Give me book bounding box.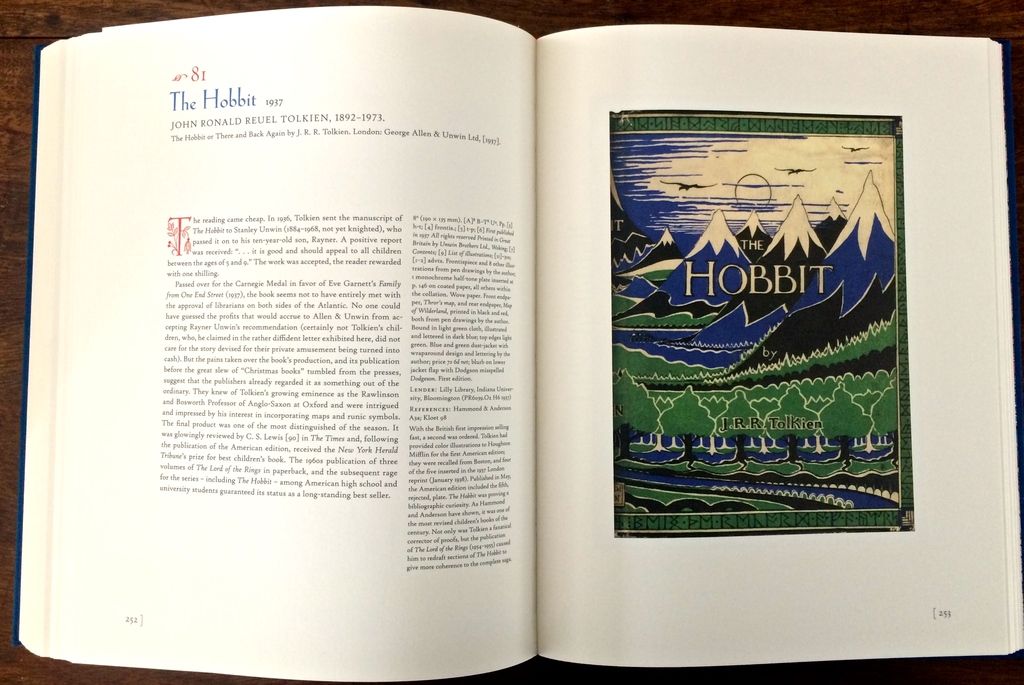
region(77, 17, 943, 662).
